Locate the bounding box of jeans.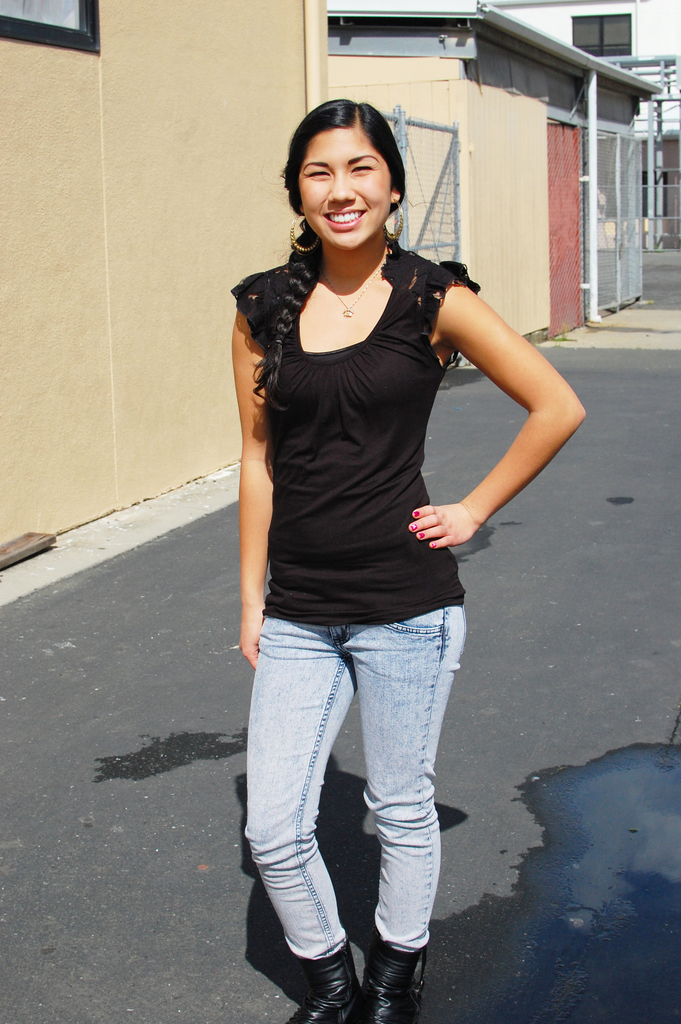
Bounding box: 209:618:471:989.
